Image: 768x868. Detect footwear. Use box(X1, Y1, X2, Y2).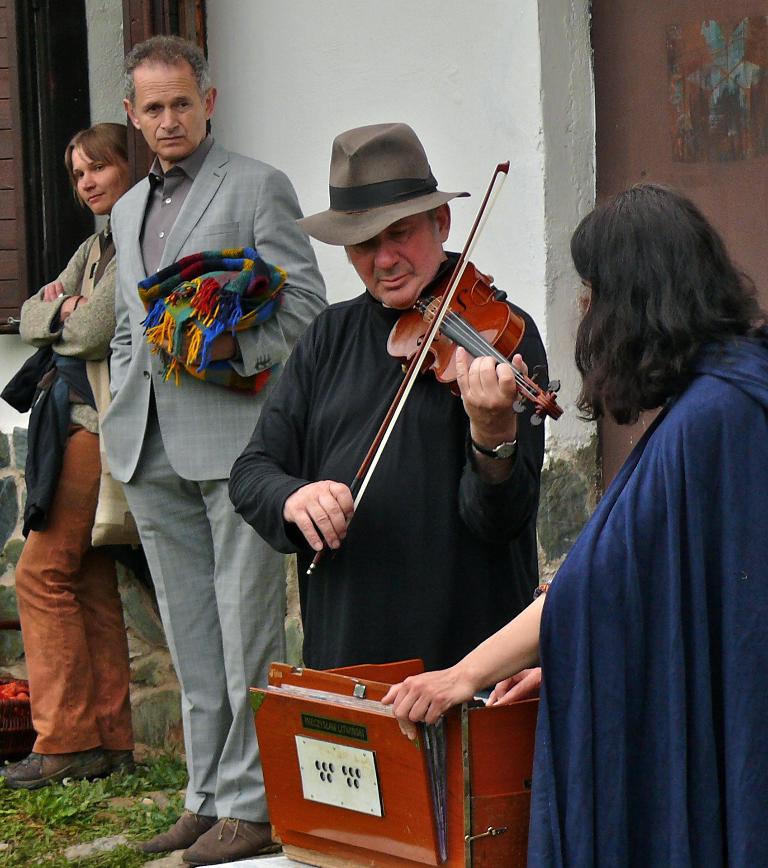
box(0, 748, 114, 789).
